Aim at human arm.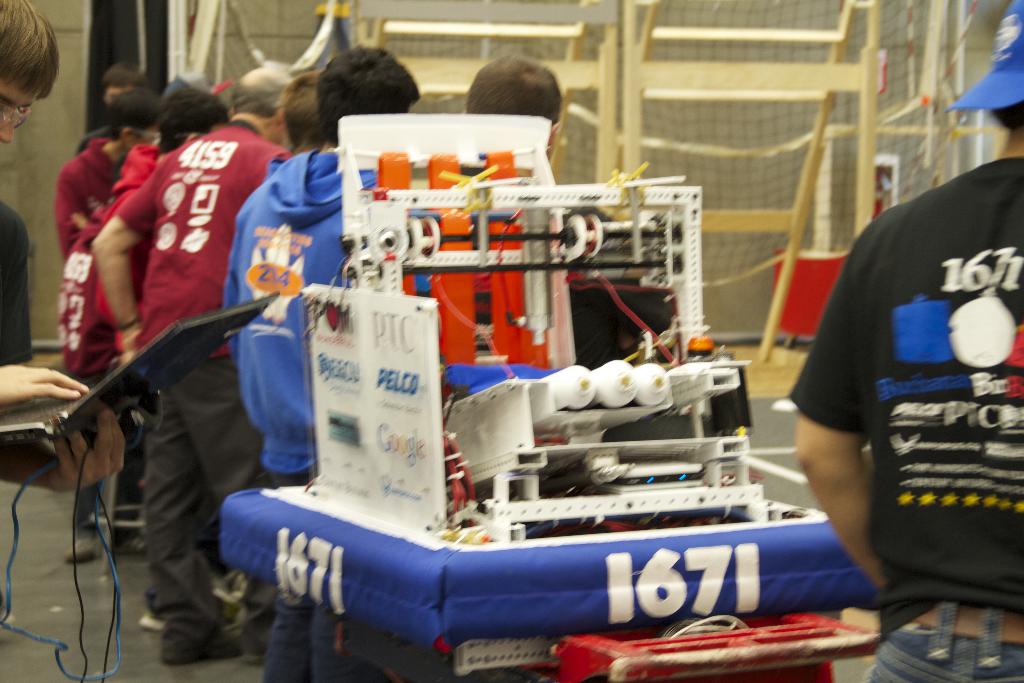
Aimed at bbox=[1, 215, 125, 493].
